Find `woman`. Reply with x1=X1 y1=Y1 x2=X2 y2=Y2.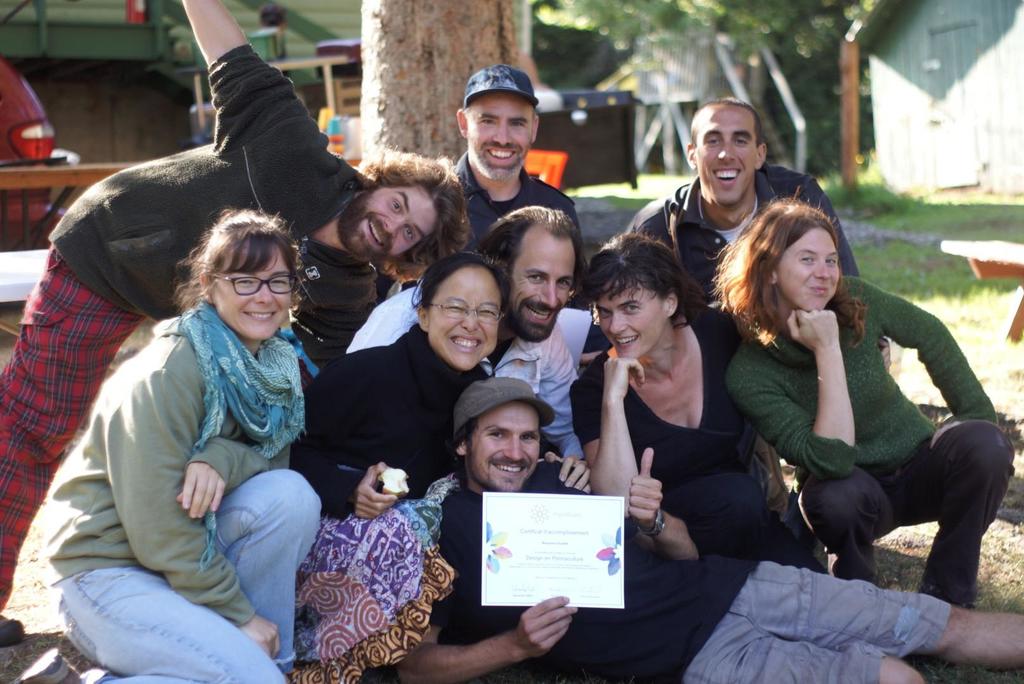
x1=728 y1=191 x2=1002 y2=621.
